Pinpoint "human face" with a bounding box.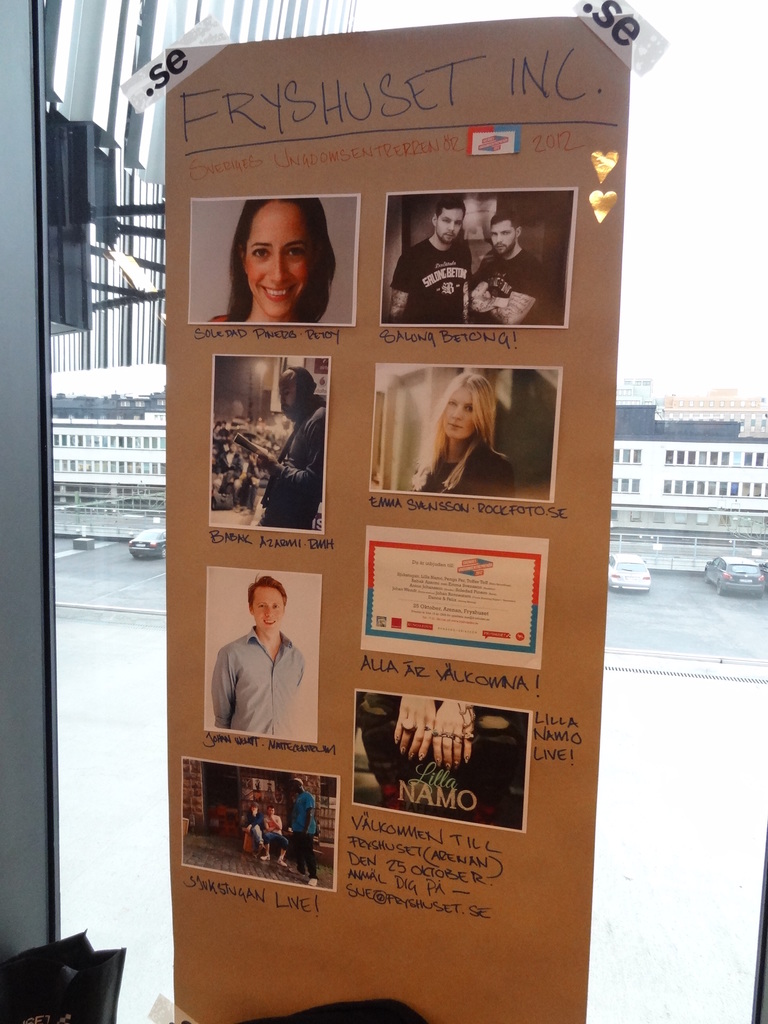
BBox(277, 378, 295, 415).
